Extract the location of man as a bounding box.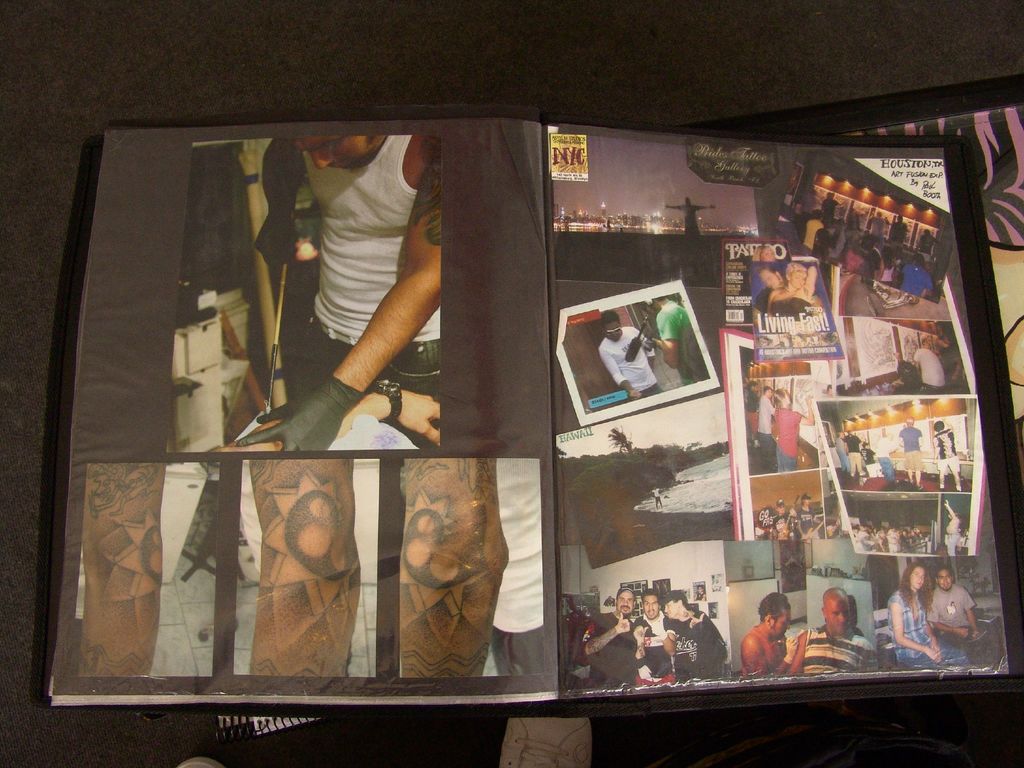
579:589:644:684.
